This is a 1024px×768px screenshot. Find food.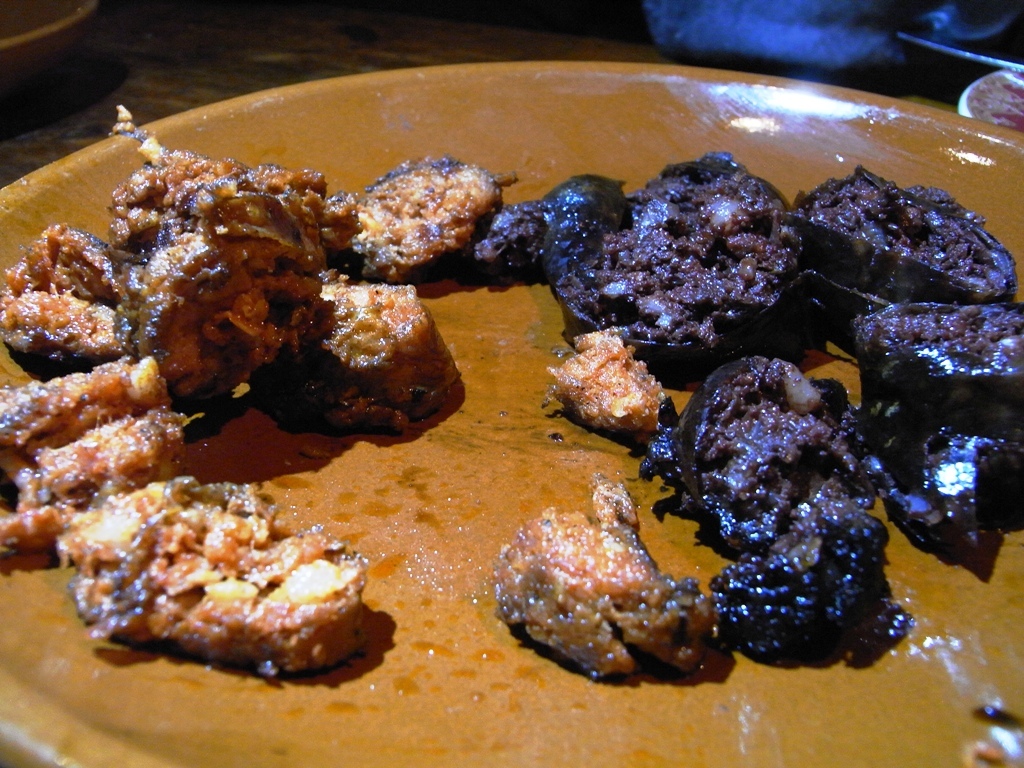
Bounding box: left=56, top=65, right=944, bottom=725.
